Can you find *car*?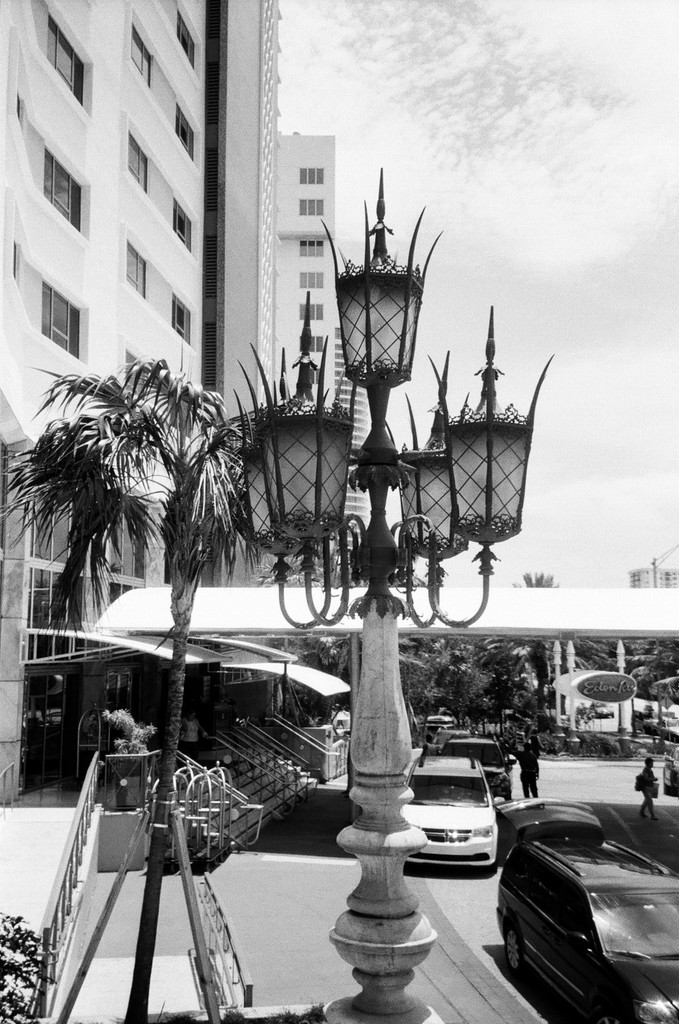
Yes, bounding box: BBox(402, 747, 502, 871).
